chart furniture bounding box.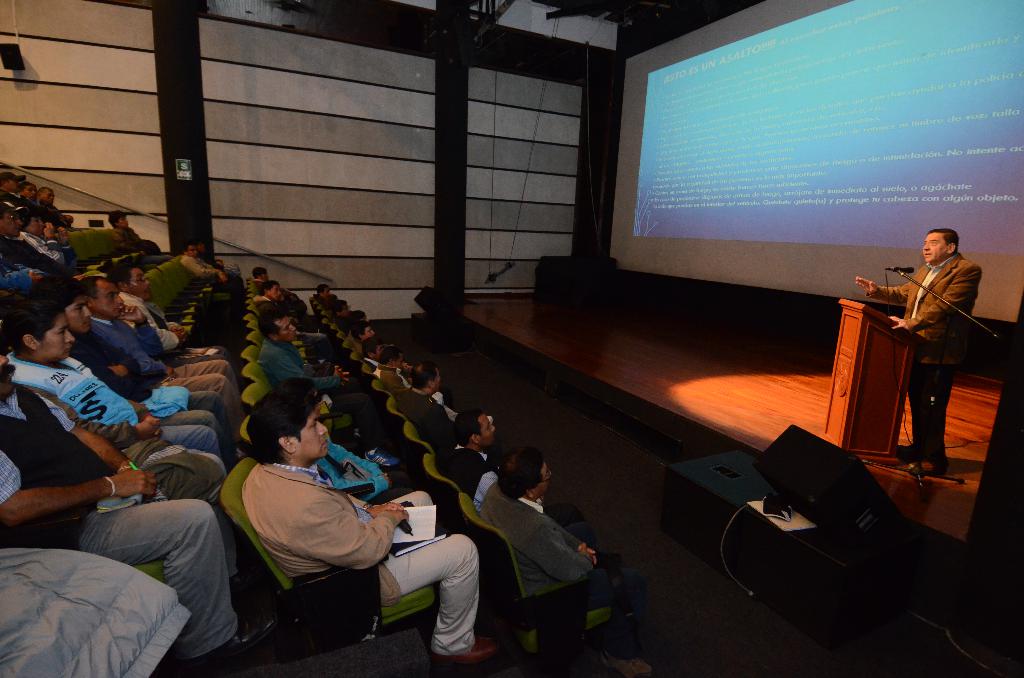
Charted: (822, 298, 922, 457).
